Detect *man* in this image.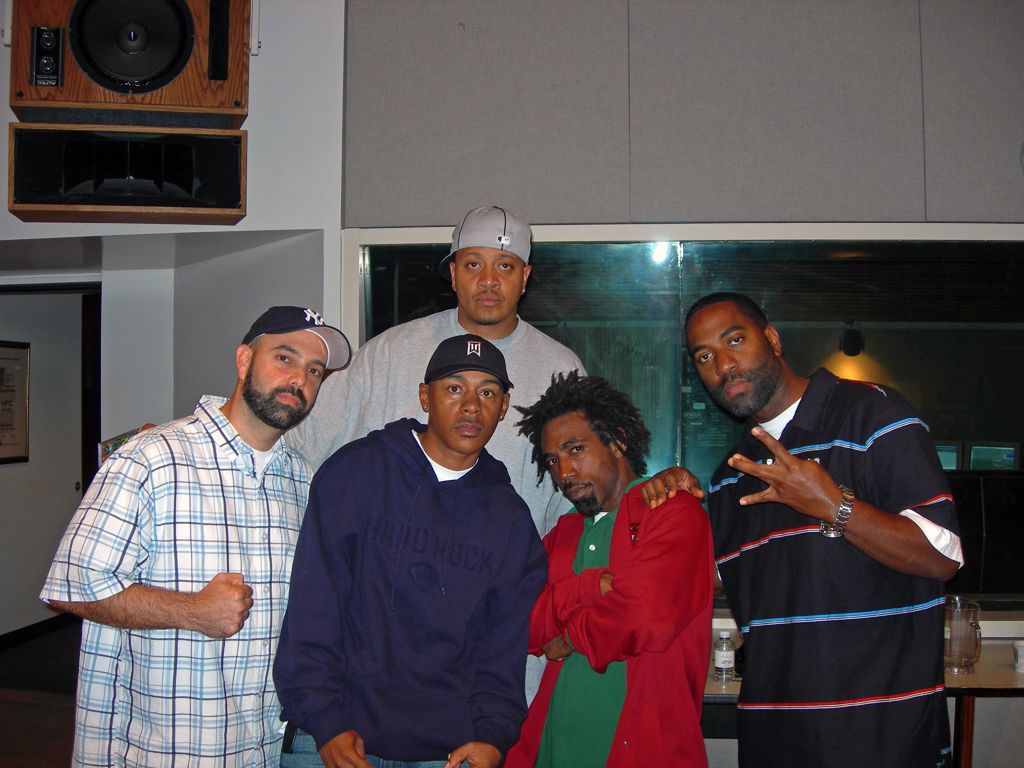
Detection: pyautogui.locateOnScreen(133, 204, 594, 706).
